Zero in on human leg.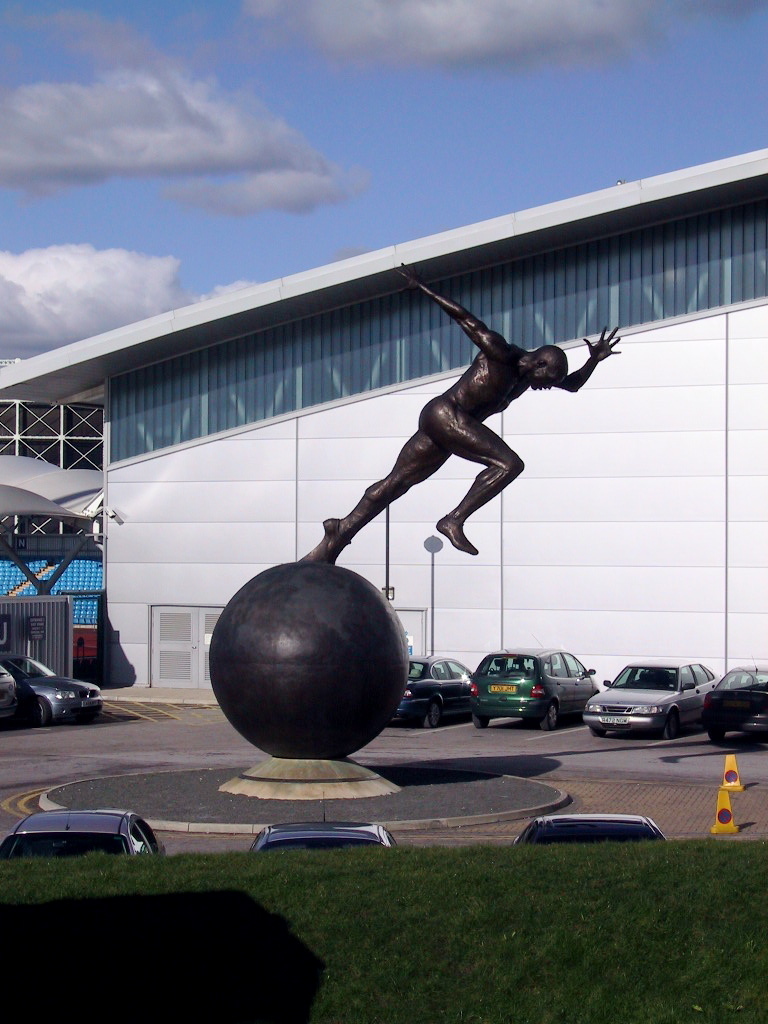
Zeroed in: [left=413, top=400, right=520, bottom=549].
